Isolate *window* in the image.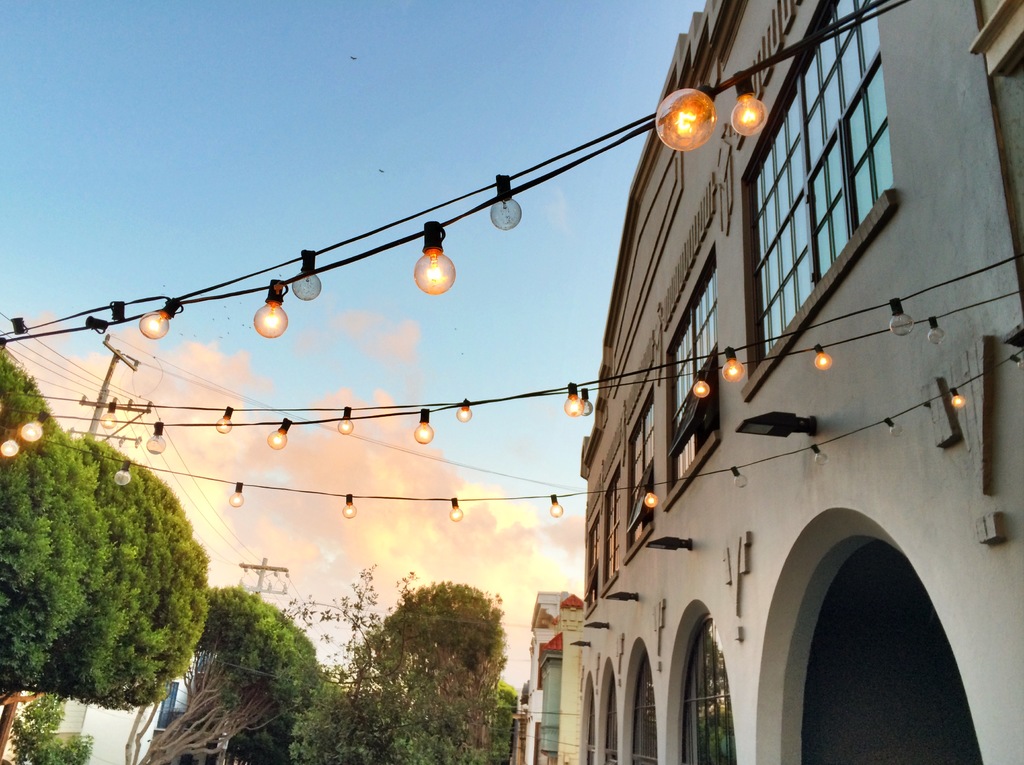
Isolated region: l=662, t=256, r=729, b=496.
